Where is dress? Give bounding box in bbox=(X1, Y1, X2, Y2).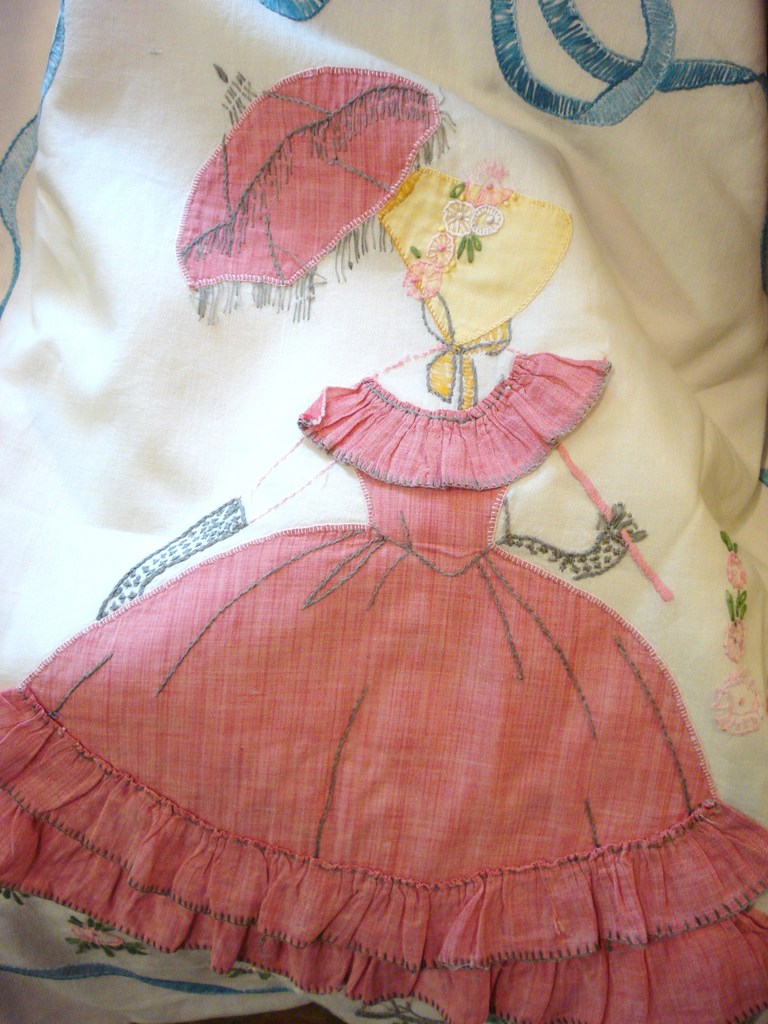
bbox=(0, 353, 767, 1023).
